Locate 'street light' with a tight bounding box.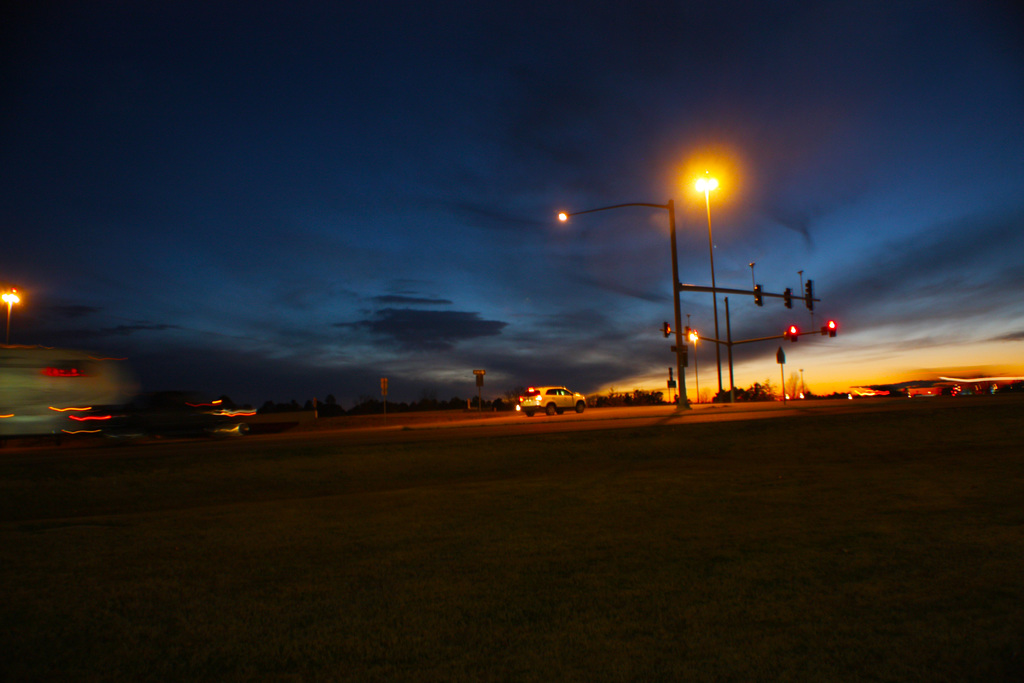
{"x1": 689, "y1": 331, "x2": 705, "y2": 402}.
